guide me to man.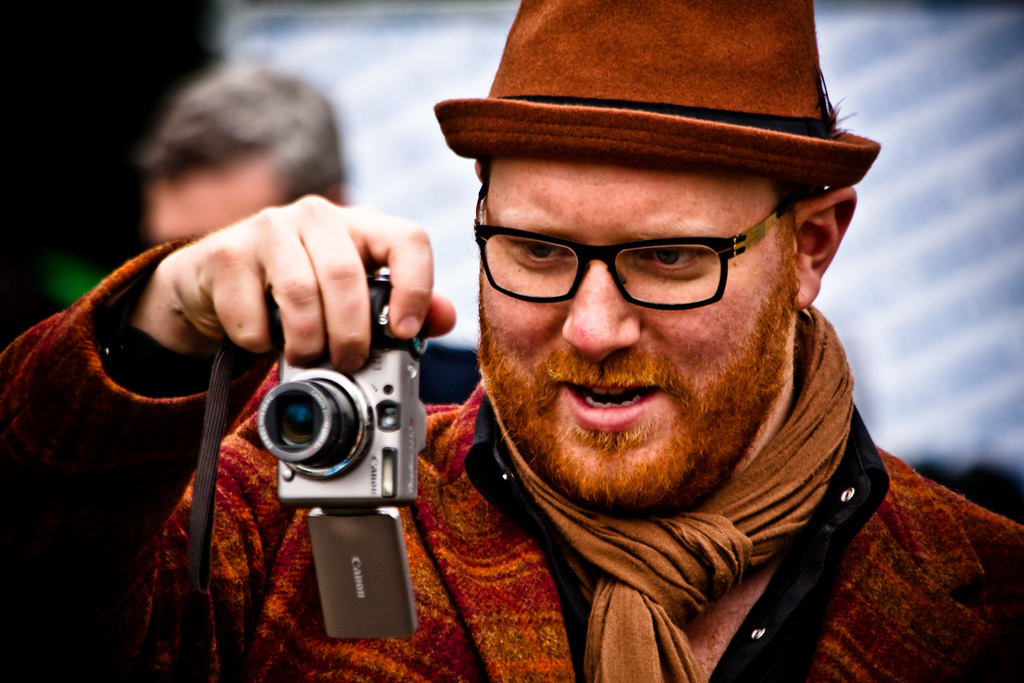
Guidance: select_region(0, 0, 1016, 682).
